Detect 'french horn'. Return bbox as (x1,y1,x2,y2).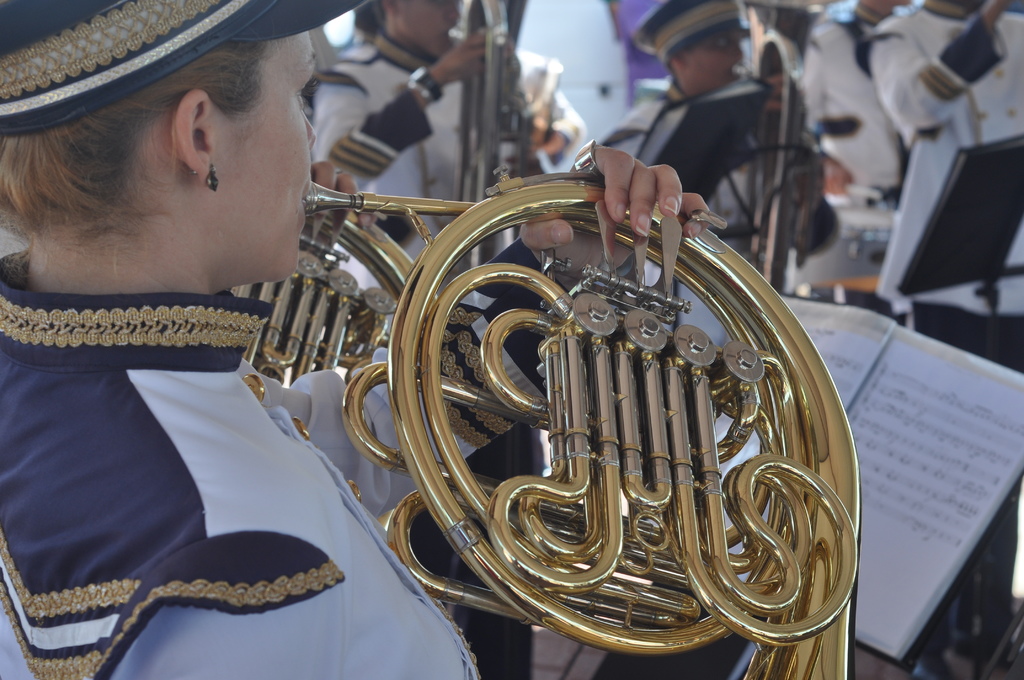
(439,0,544,277).
